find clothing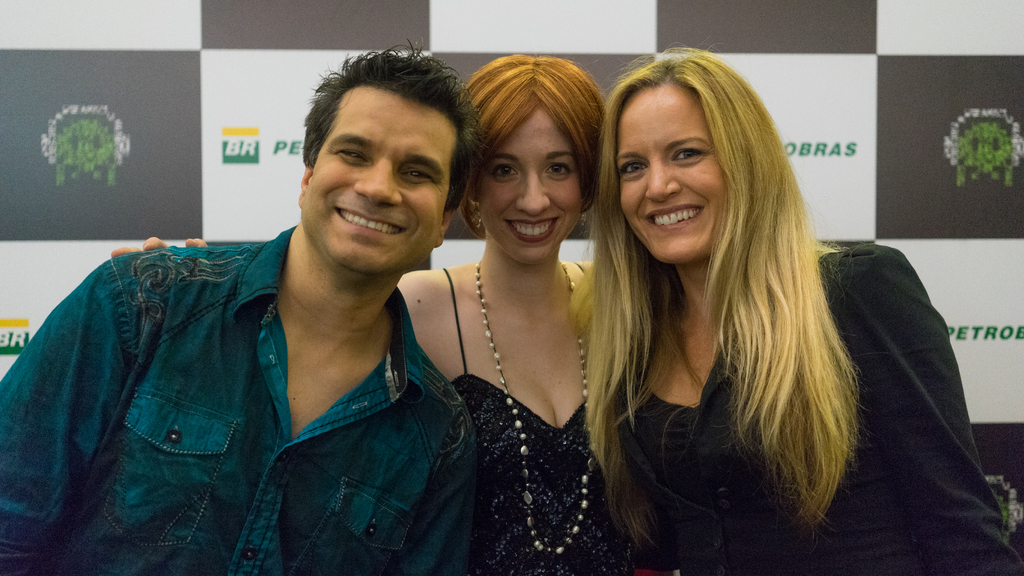
<bbox>17, 210, 502, 572</bbox>
